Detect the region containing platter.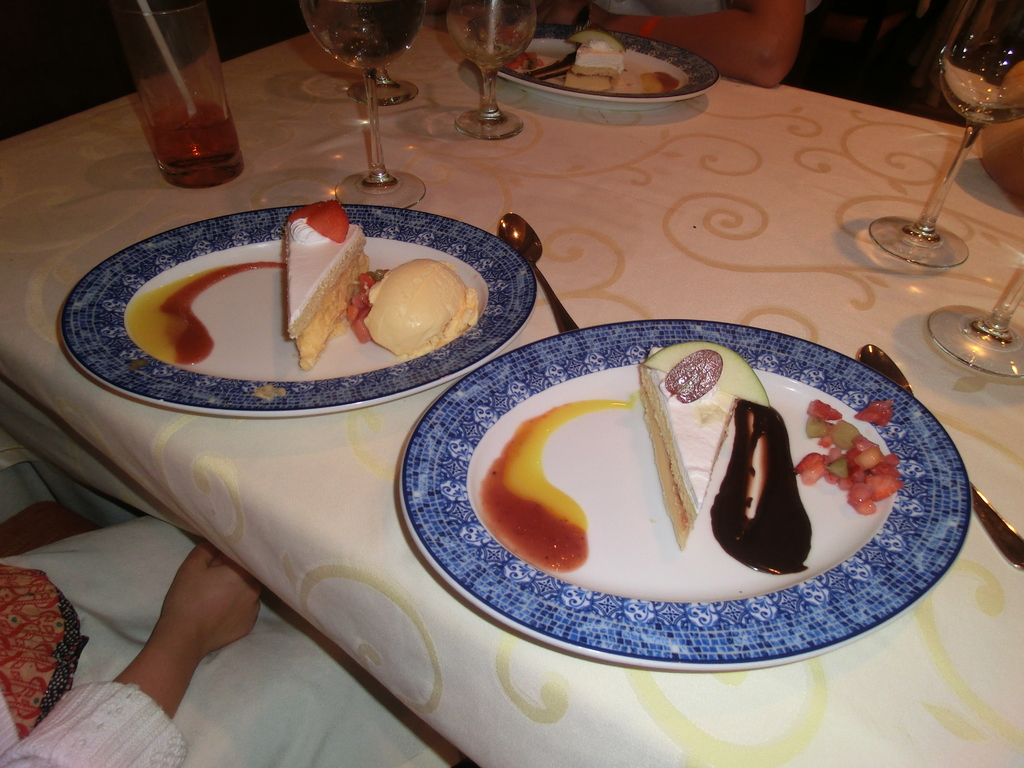
detection(333, 266, 1016, 741).
